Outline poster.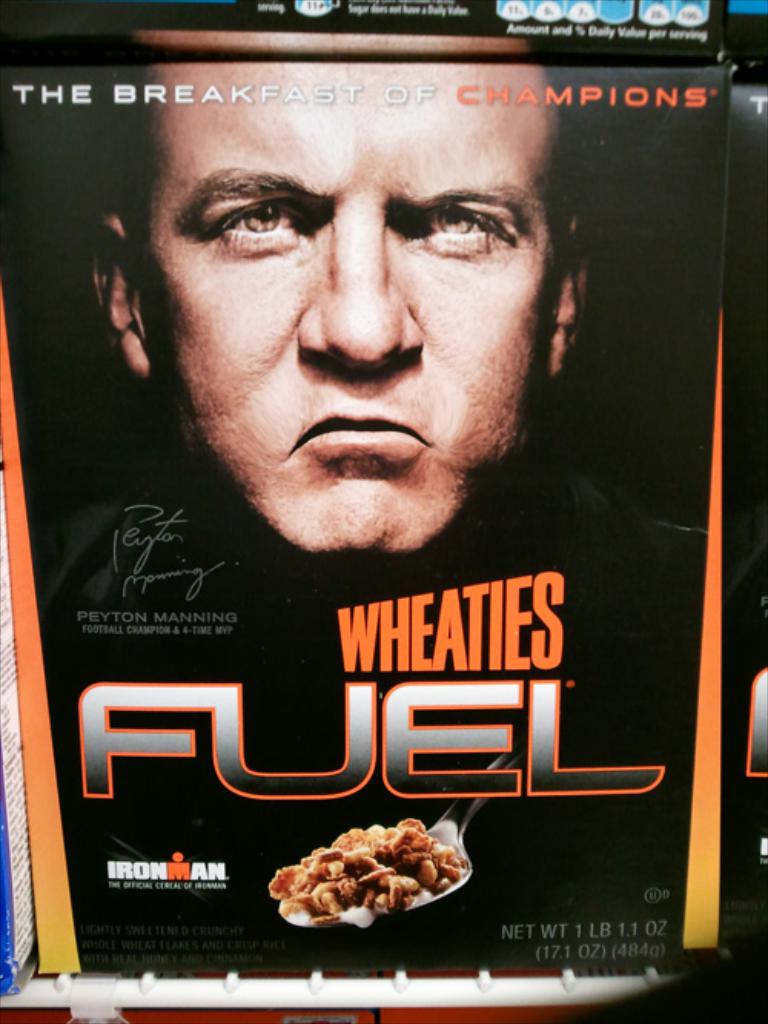
Outline: {"left": 0, "top": 0, "right": 743, "bottom": 975}.
